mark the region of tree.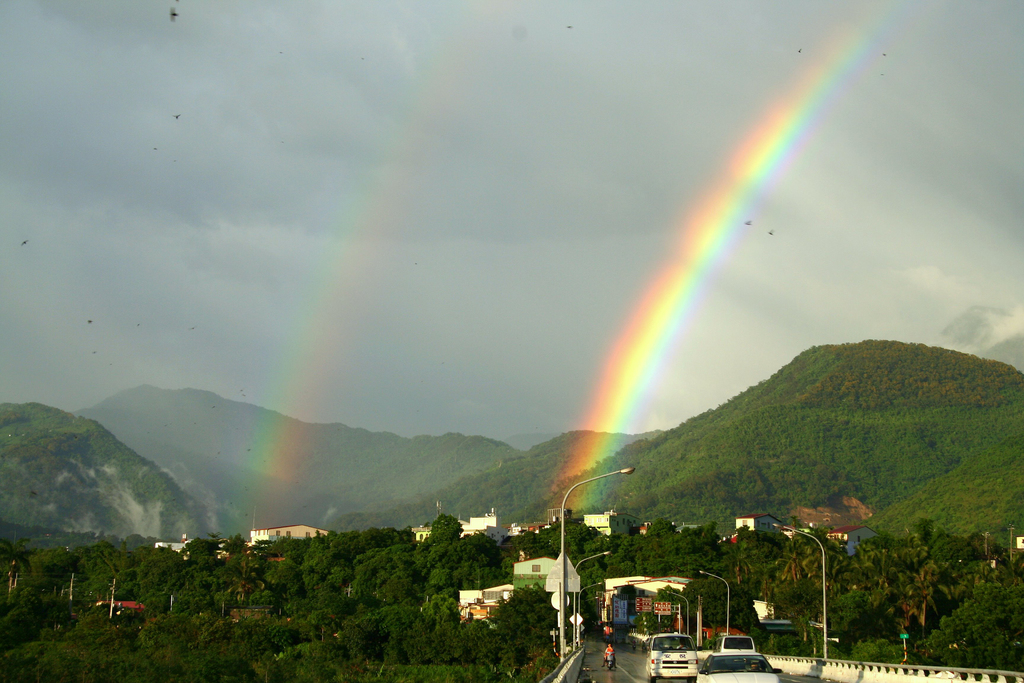
Region: 859/511/991/650.
